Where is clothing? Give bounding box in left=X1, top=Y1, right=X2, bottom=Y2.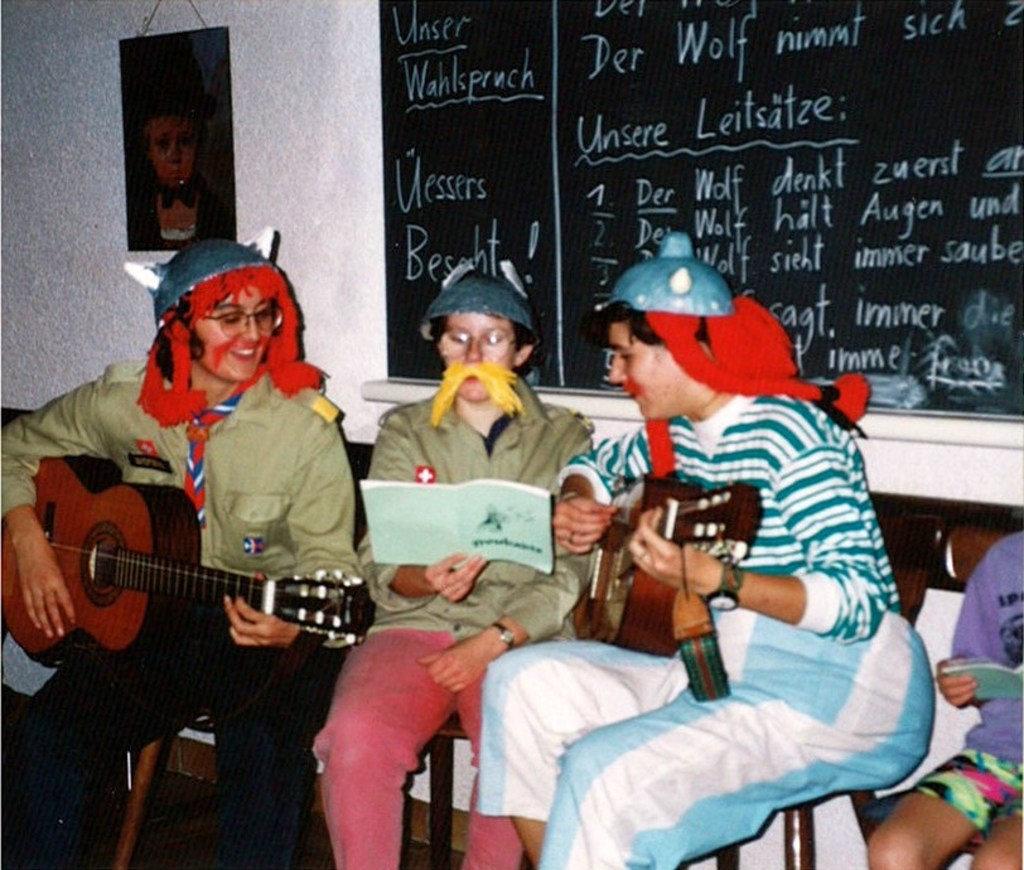
left=467, top=589, right=945, bottom=864.
